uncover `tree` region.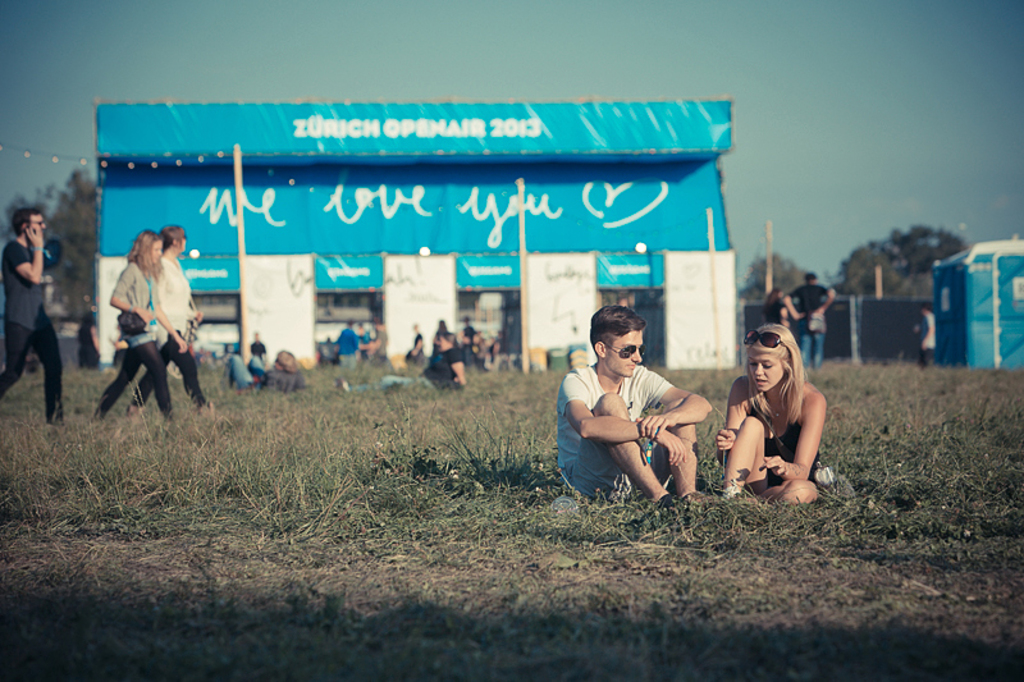
Uncovered: region(833, 223, 972, 308).
